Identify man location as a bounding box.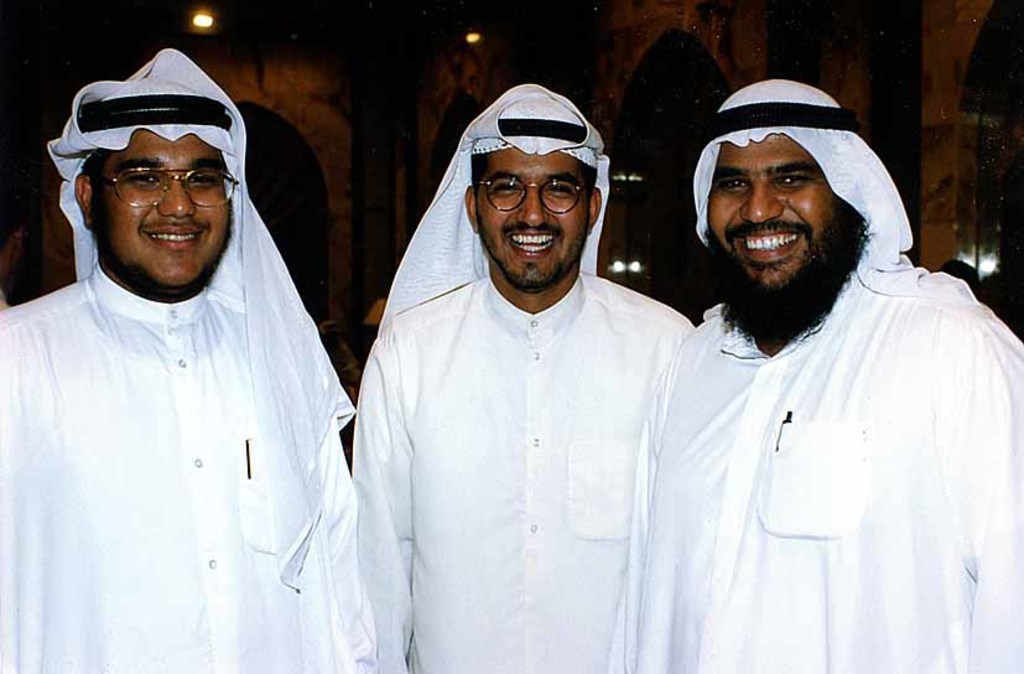
[left=599, top=56, right=1023, bottom=673].
